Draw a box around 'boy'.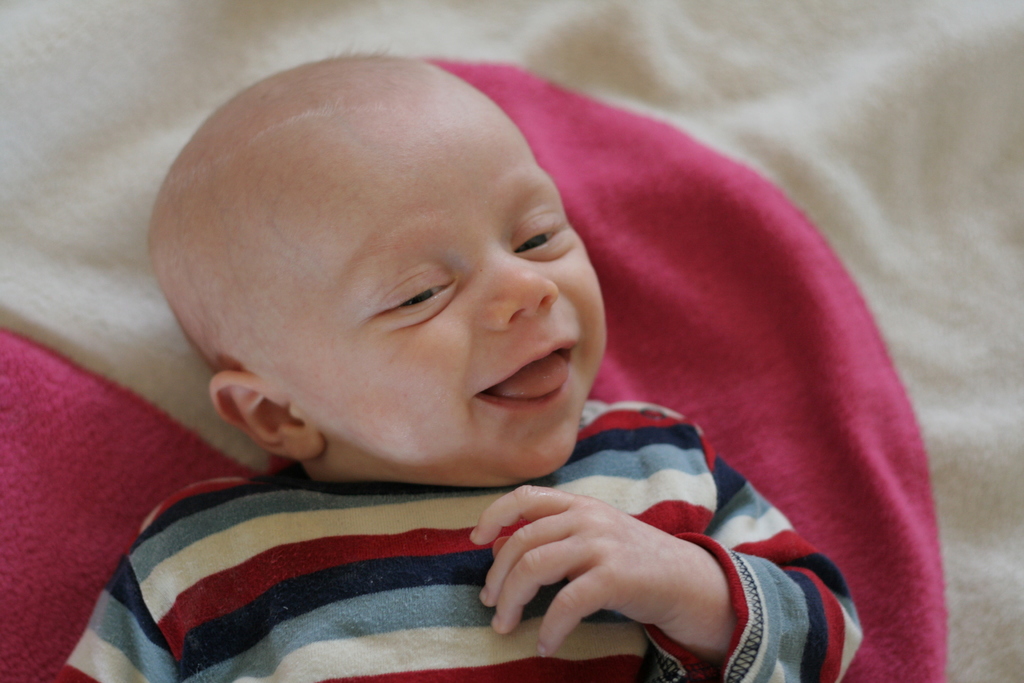
left=56, top=54, right=865, bottom=682.
